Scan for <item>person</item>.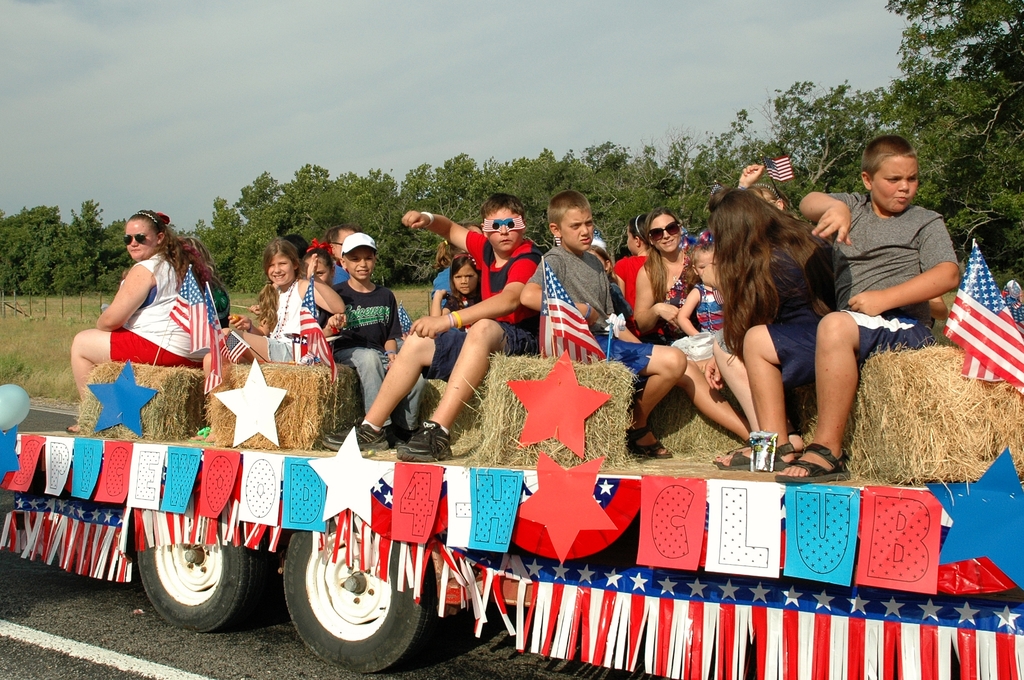
Scan result: BBox(675, 250, 721, 336).
